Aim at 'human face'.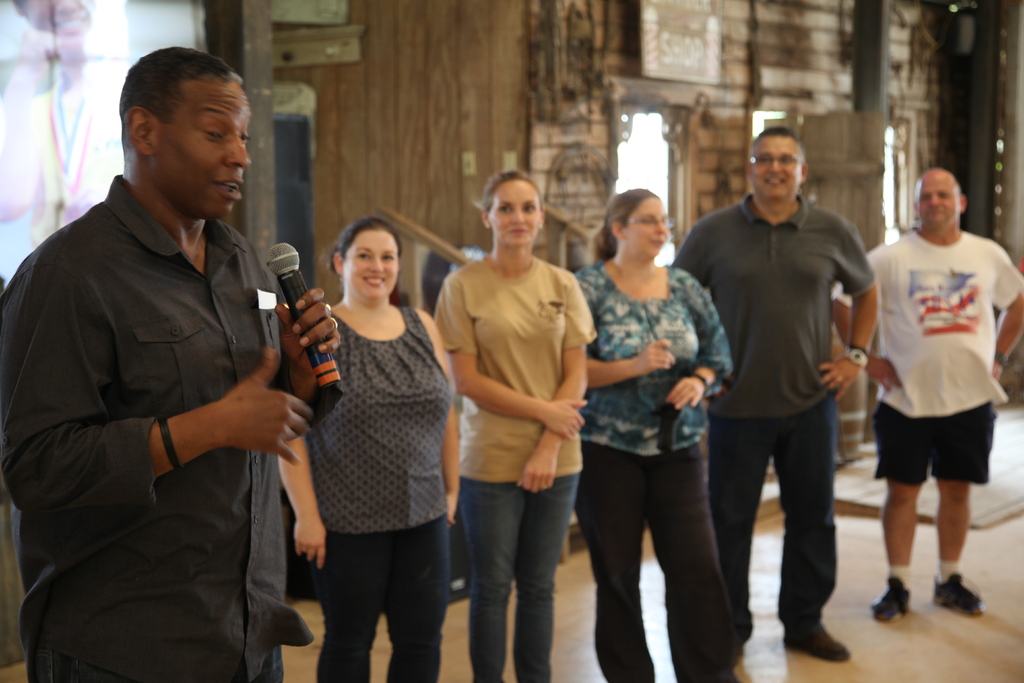
Aimed at [left=624, top=191, right=668, bottom=259].
